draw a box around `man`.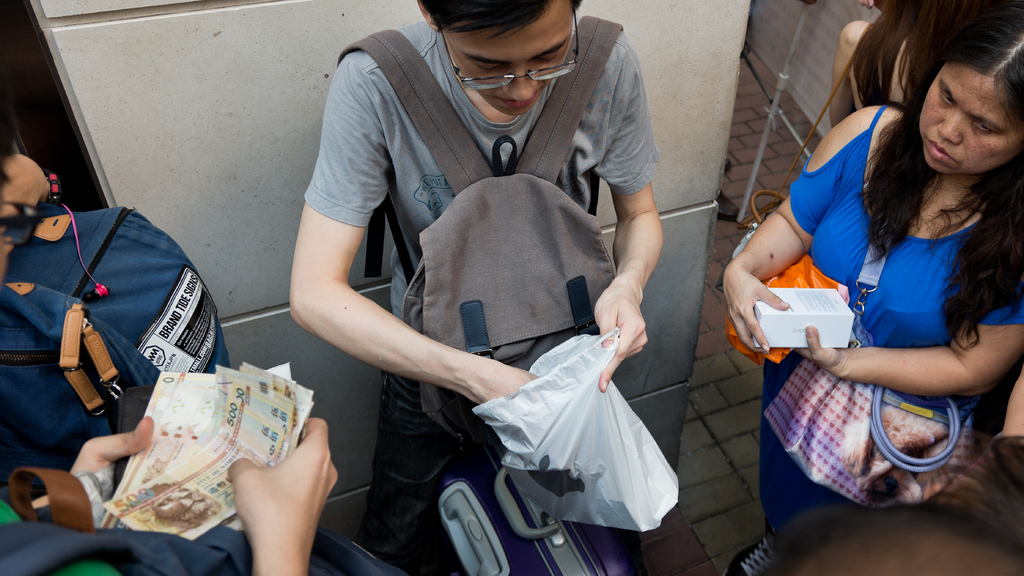
[267, 0, 688, 564].
